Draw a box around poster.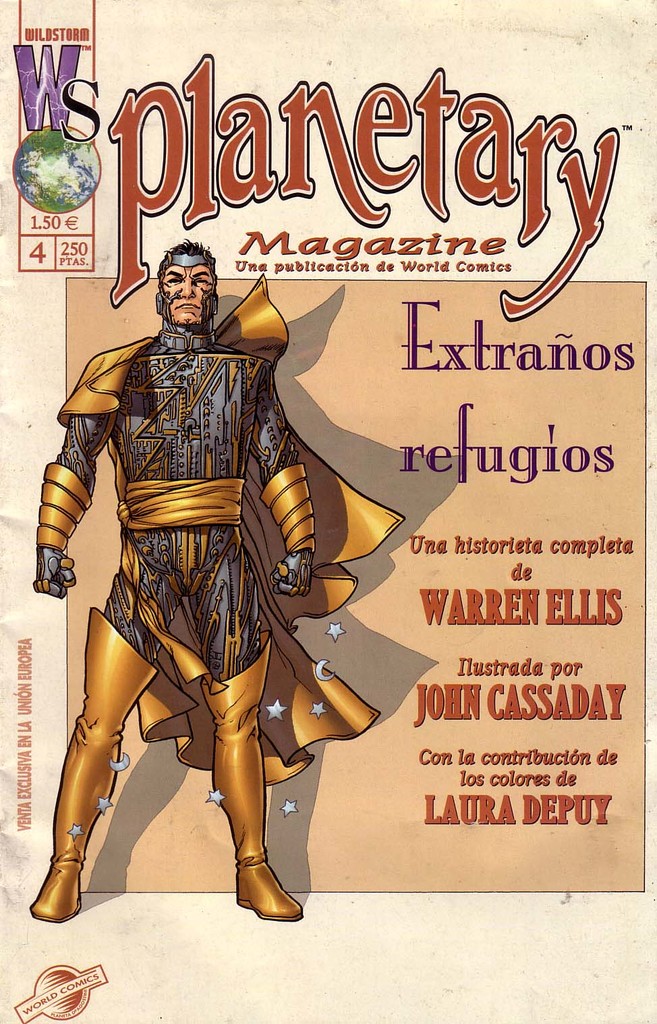
5/3/655/1021.
